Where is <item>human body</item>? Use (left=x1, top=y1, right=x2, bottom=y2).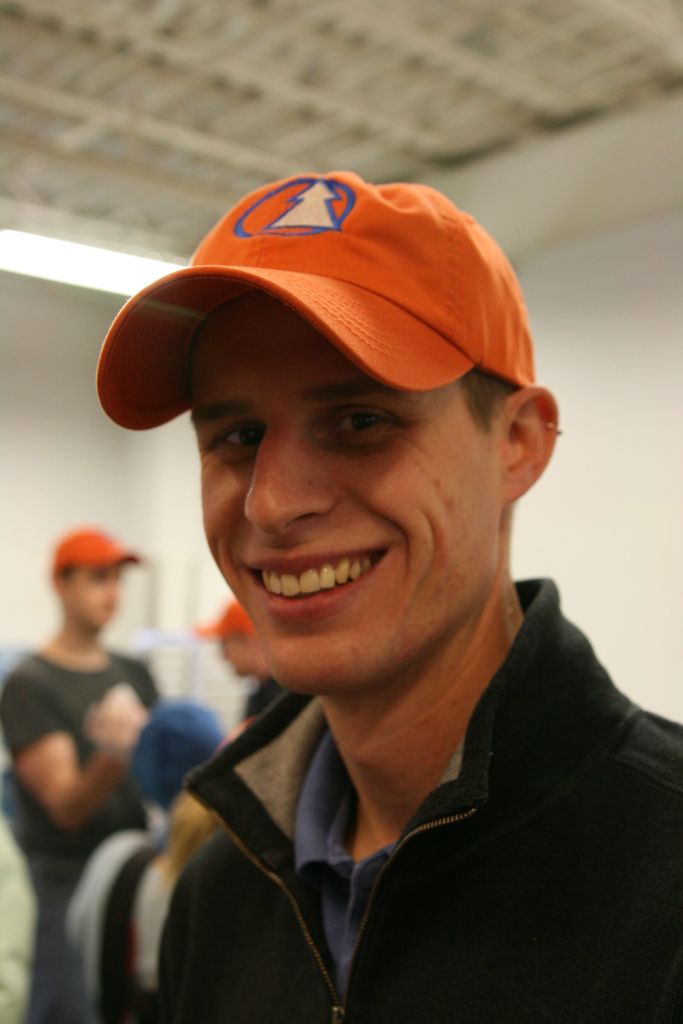
(left=0, top=531, right=155, bottom=1023).
